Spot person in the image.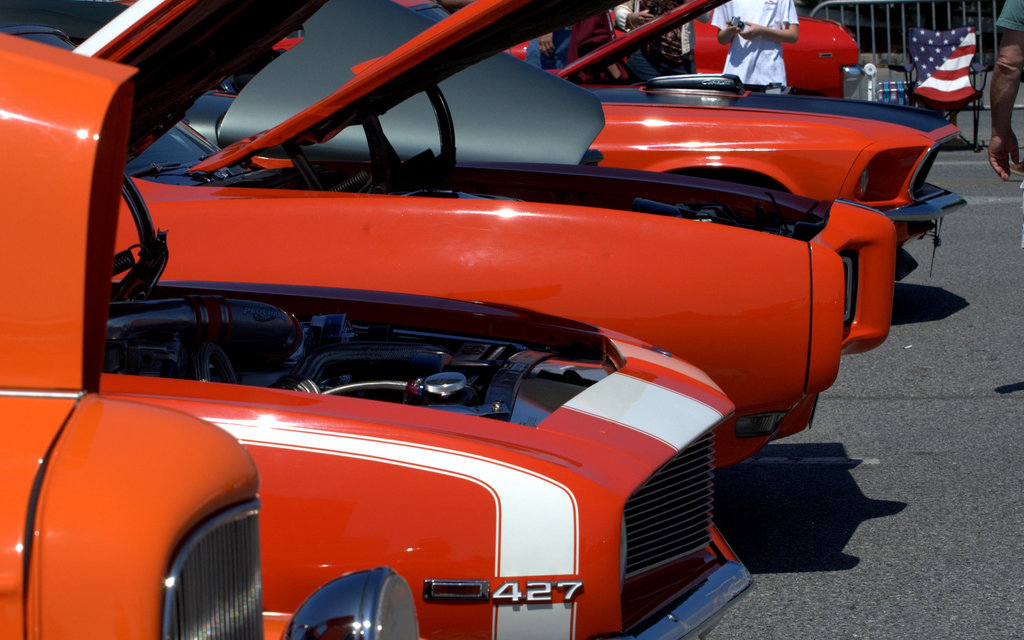
person found at bbox=(726, 7, 803, 96).
